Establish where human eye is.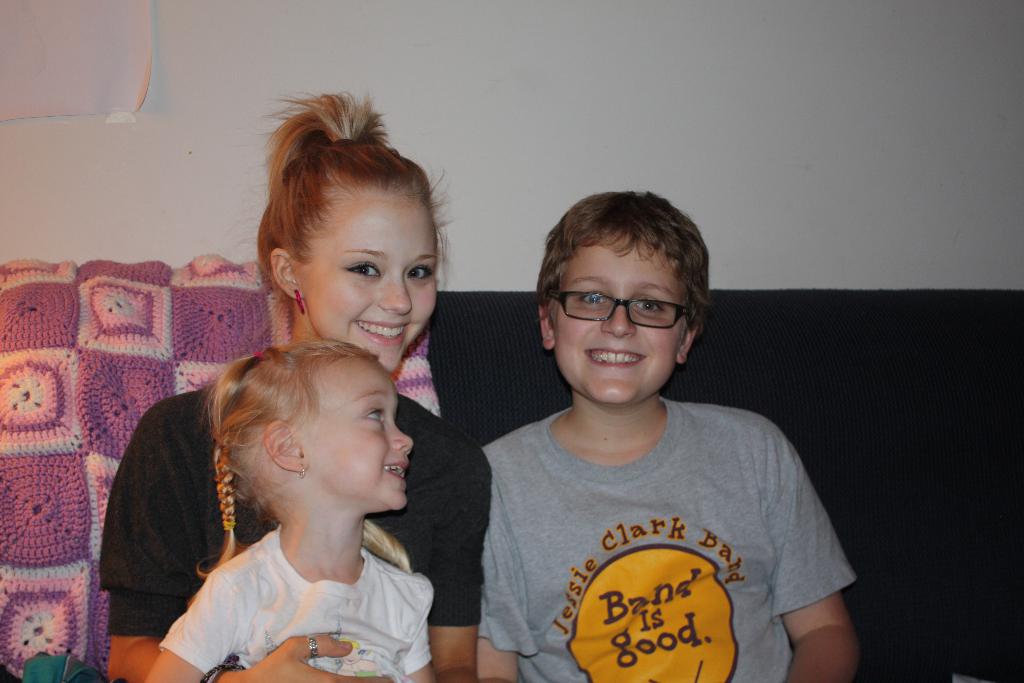
Established at [634, 291, 668, 317].
